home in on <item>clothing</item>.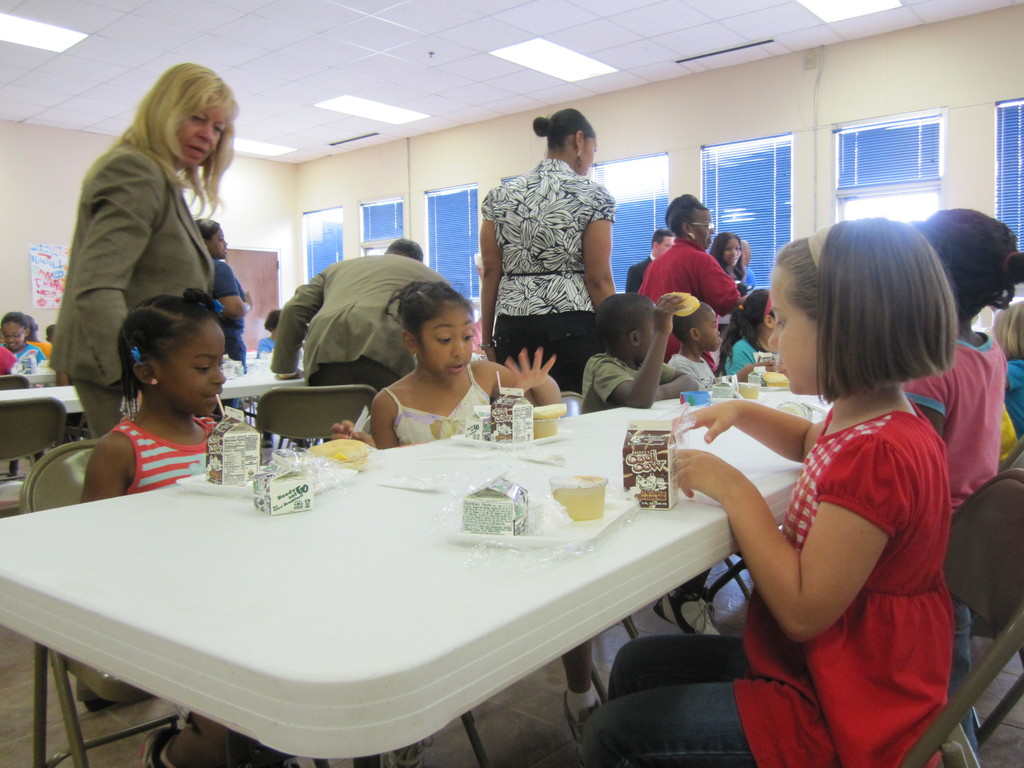
Homed in at x1=583, y1=399, x2=964, y2=767.
